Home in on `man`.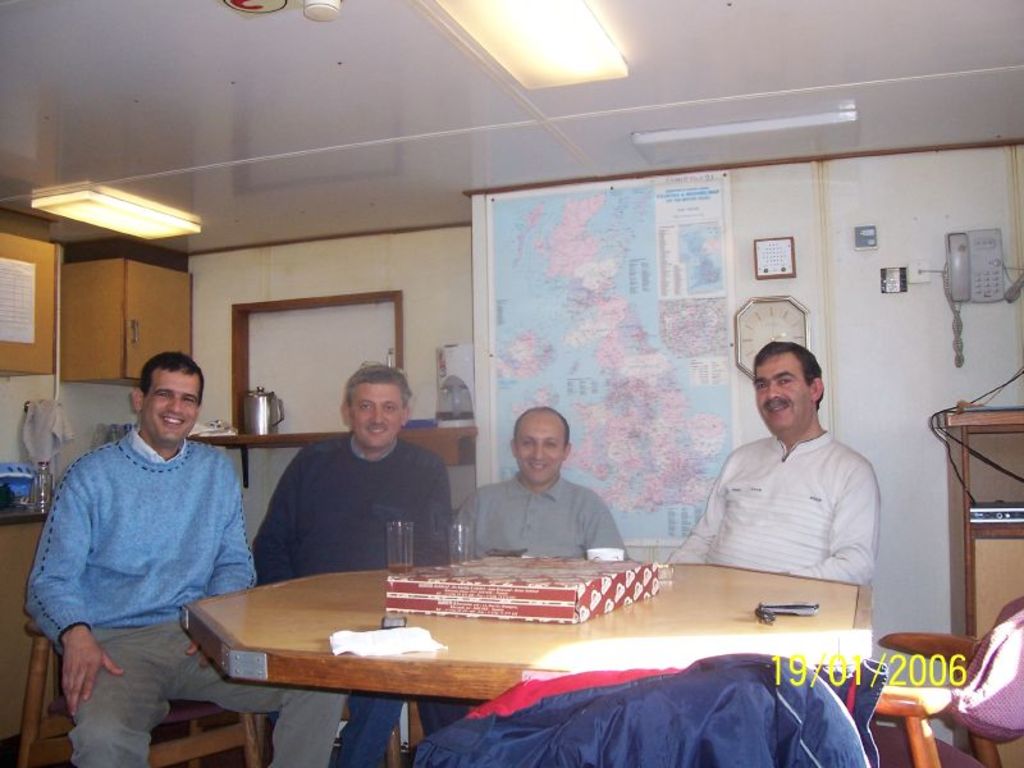
Homed in at select_region(23, 348, 343, 764).
